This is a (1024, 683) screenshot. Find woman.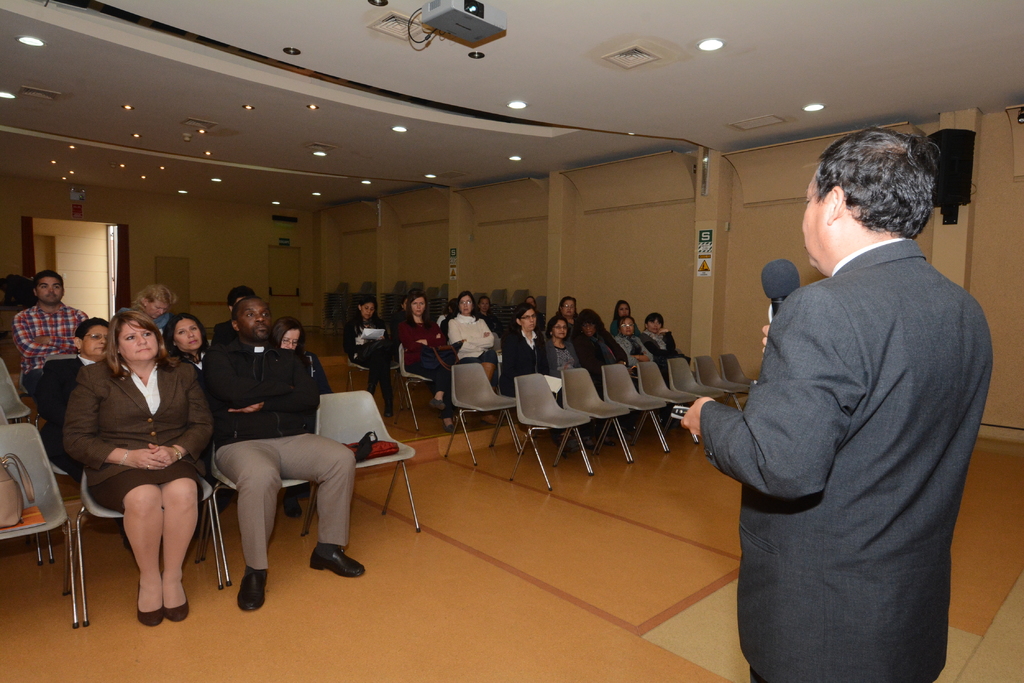
Bounding box: [left=267, top=312, right=339, bottom=396].
